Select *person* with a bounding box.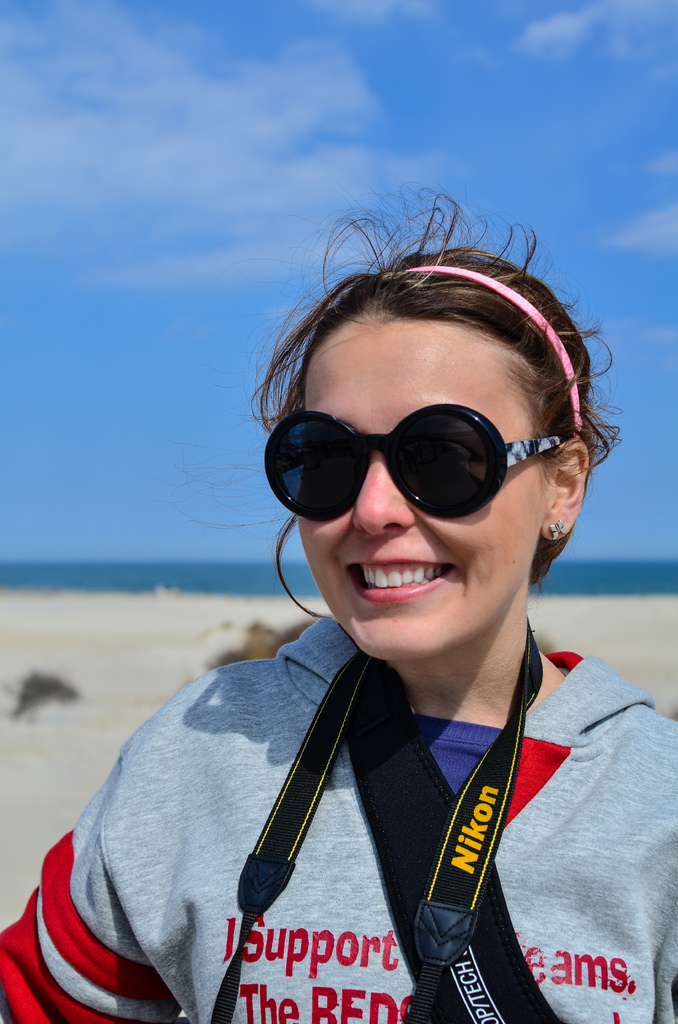
(left=0, top=192, right=677, bottom=1023).
